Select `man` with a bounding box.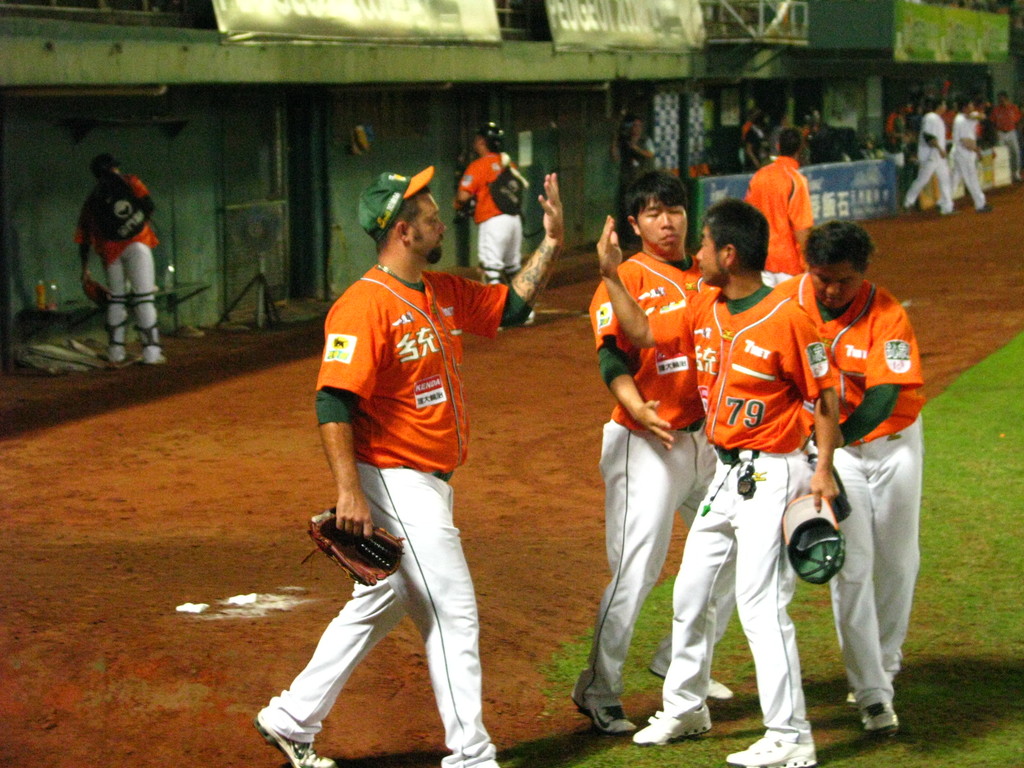
rect(451, 122, 530, 335).
